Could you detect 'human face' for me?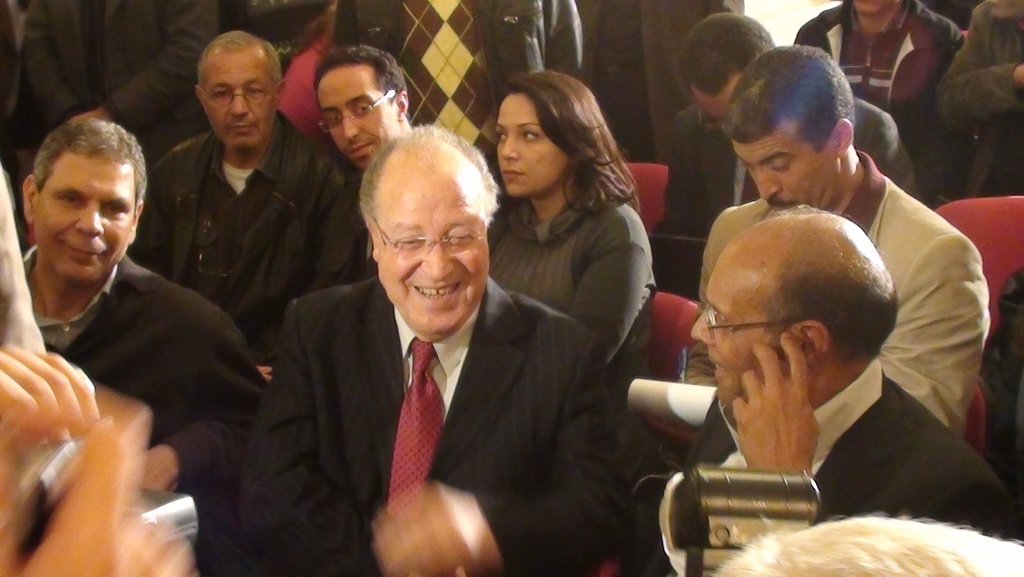
Detection result: box=[693, 261, 783, 388].
